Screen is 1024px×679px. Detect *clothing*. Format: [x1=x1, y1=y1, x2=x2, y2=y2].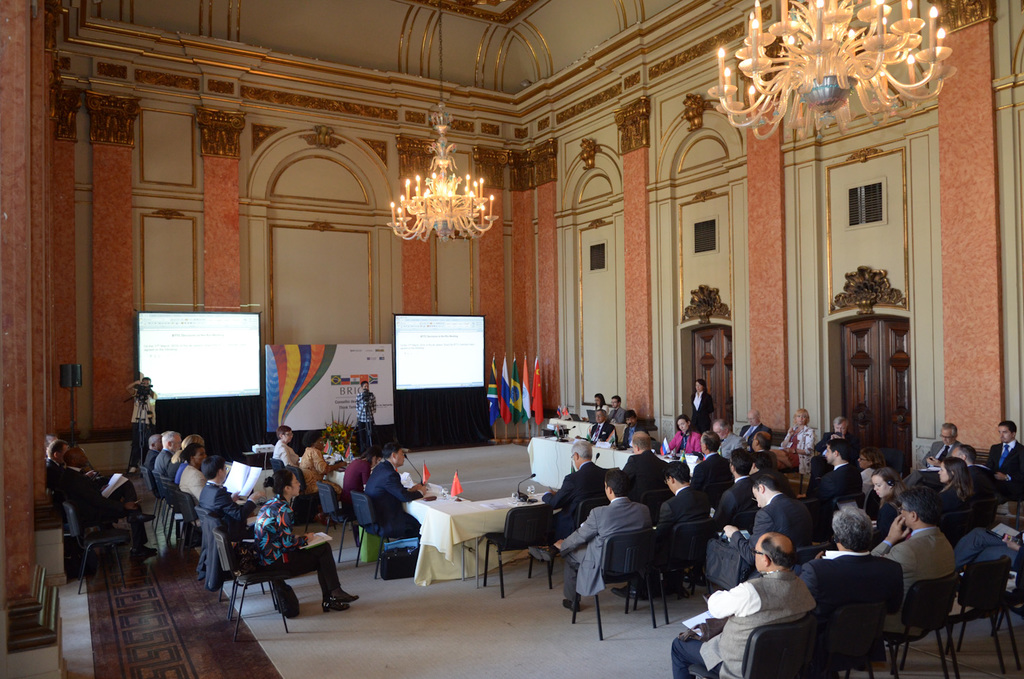
[x1=268, y1=449, x2=416, y2=554].
